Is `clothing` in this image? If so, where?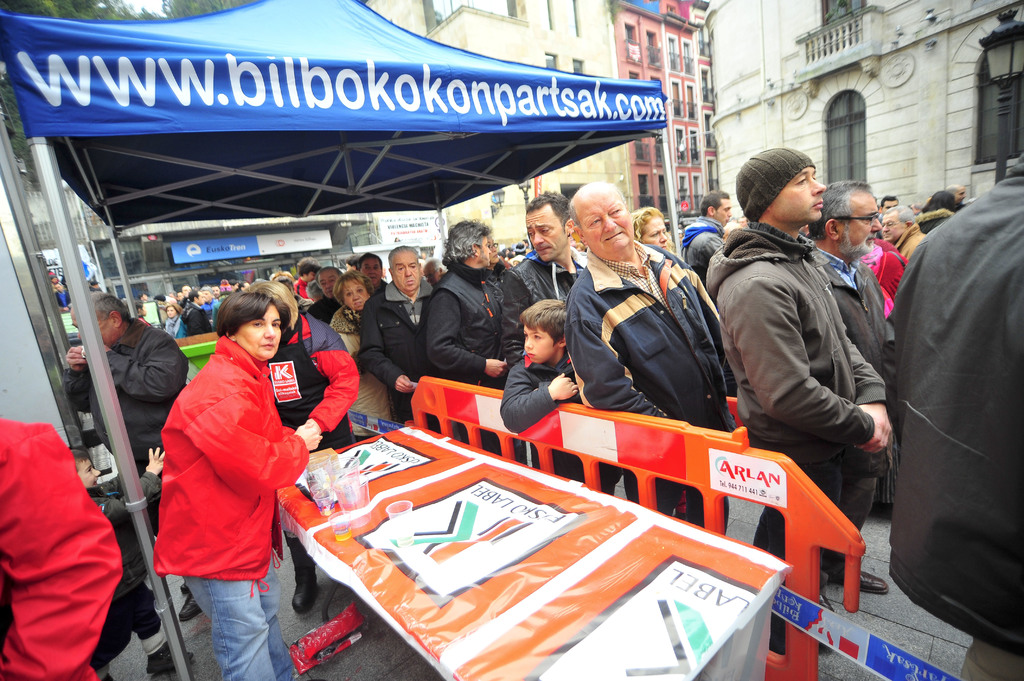
Yes, at BBox(0, 414, 122, 680).
